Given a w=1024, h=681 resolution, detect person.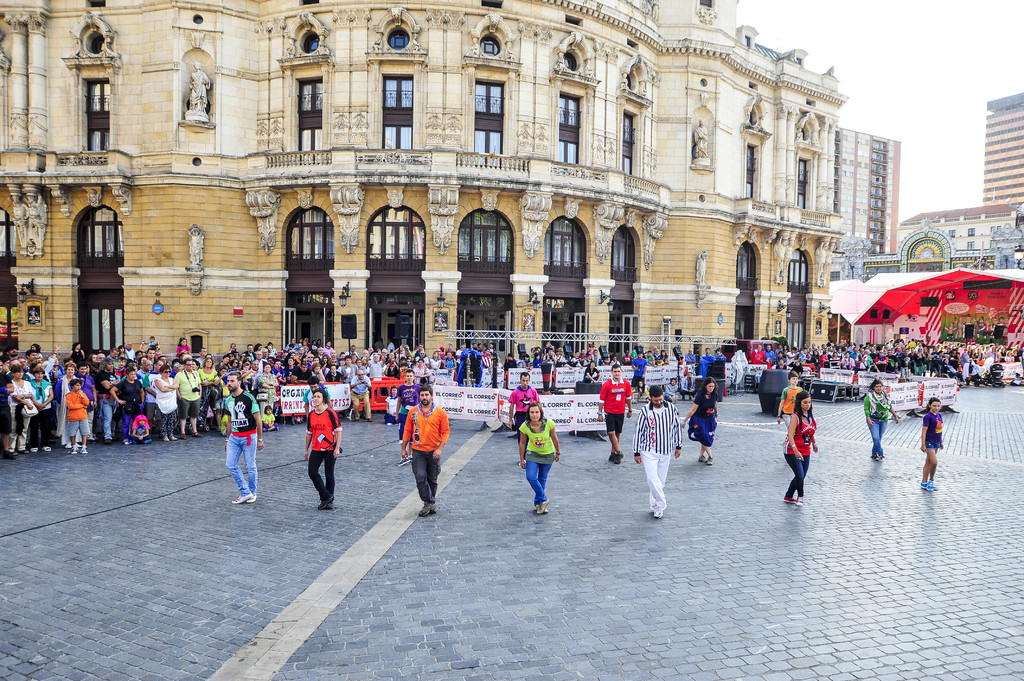
rect(504, 41, 517, 61).
